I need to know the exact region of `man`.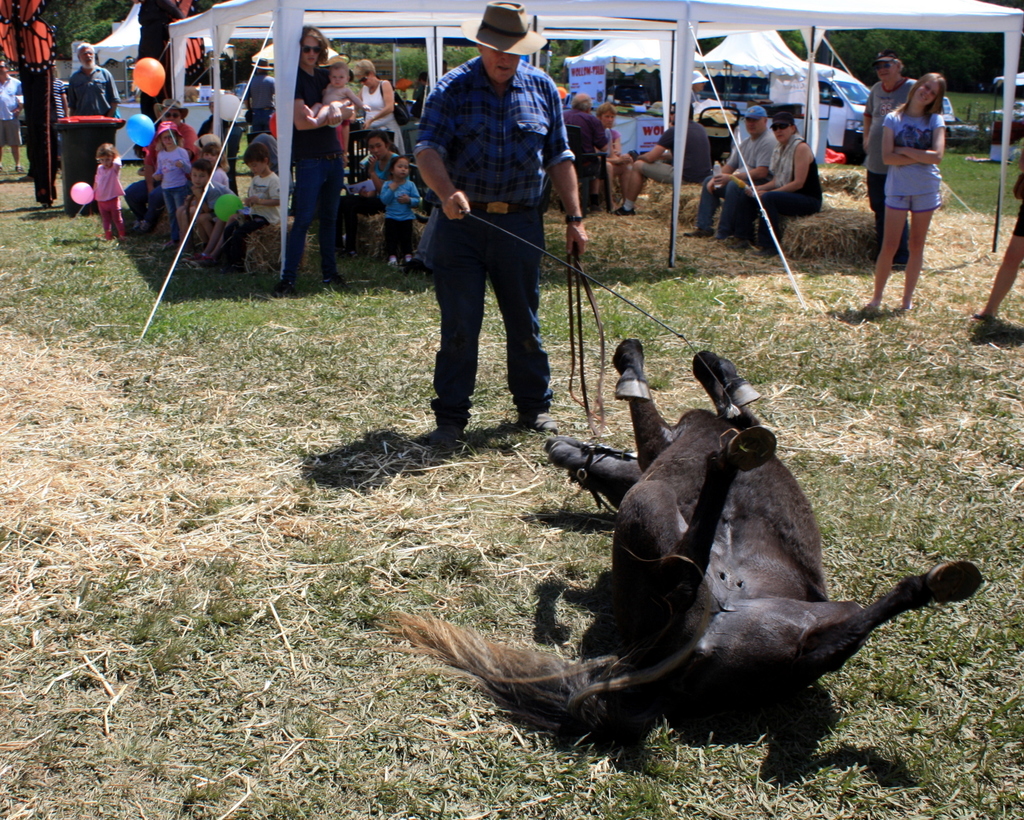
Region: locate(684, 106, 772, 239).
